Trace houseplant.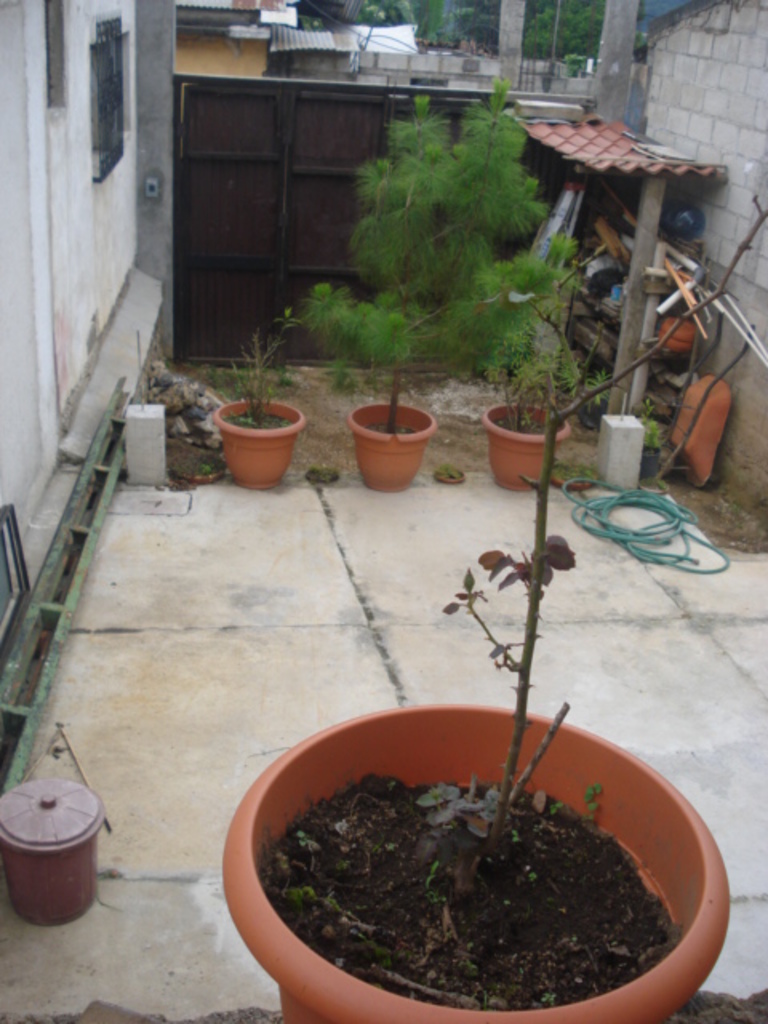
Traced to 213,192,766,1022.
